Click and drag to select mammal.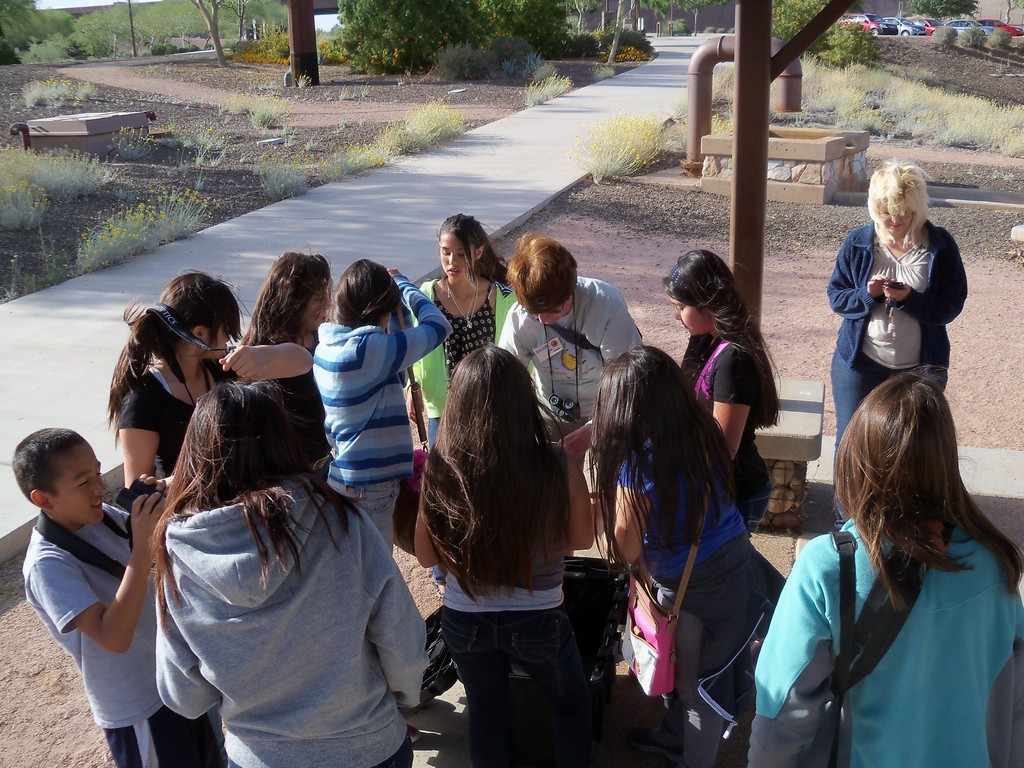
Selection: {"left": 412, "top": 214, "right": 517, "bottom": 593}.
